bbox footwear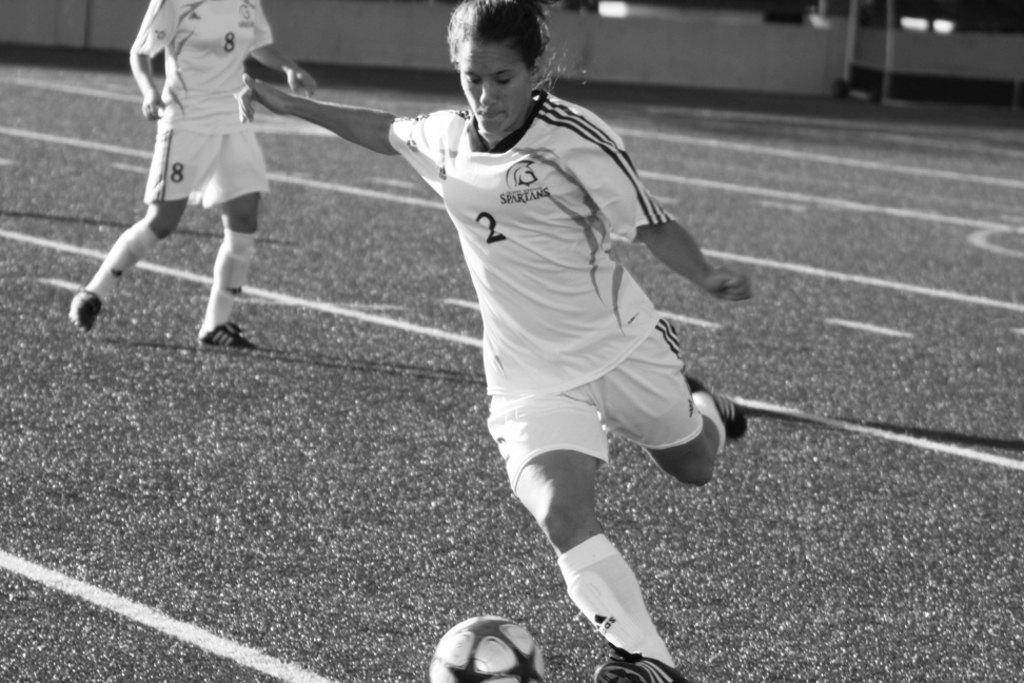
x1=594 y1=651 x2=685 y2=682
